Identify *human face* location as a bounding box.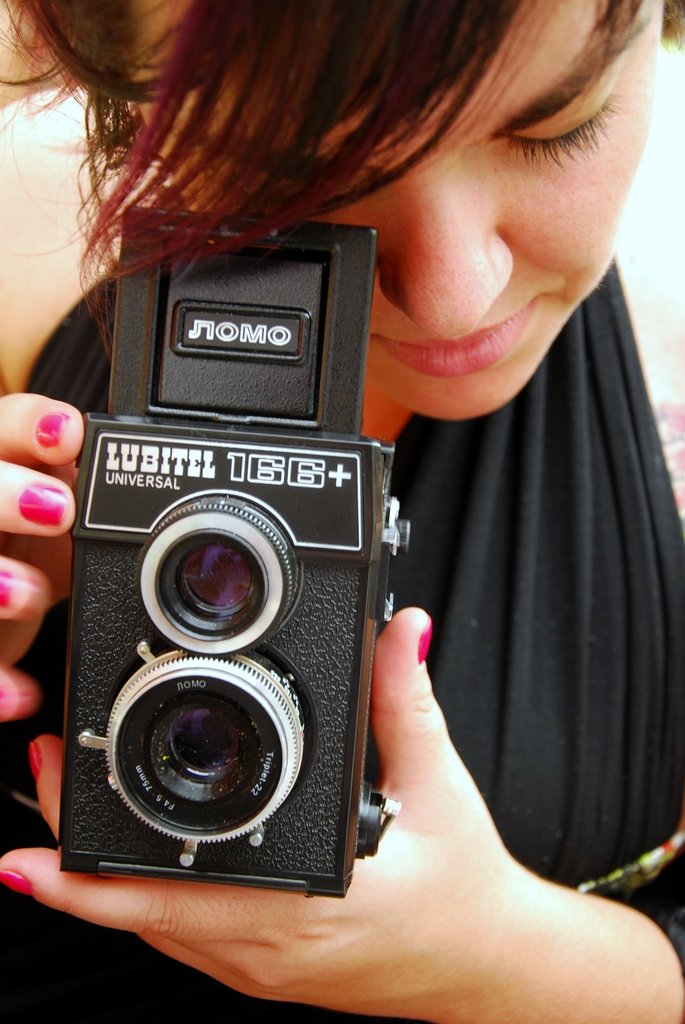
left=129, top=0, right=661, bottom=422.
